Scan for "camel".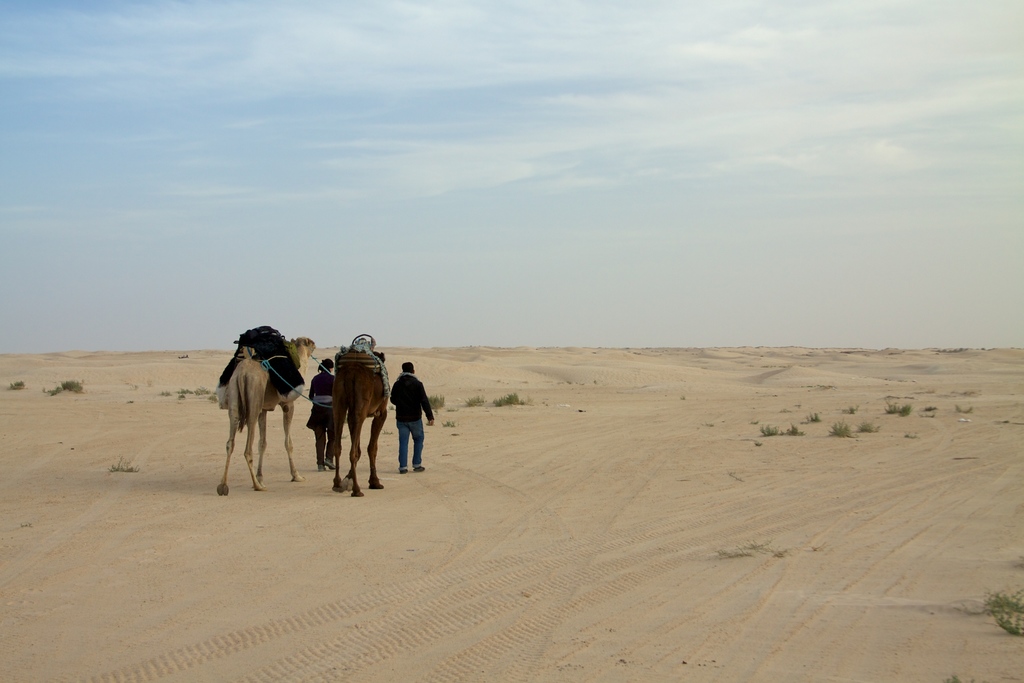
Scan result: BBox(216, 328, 319, 495).
